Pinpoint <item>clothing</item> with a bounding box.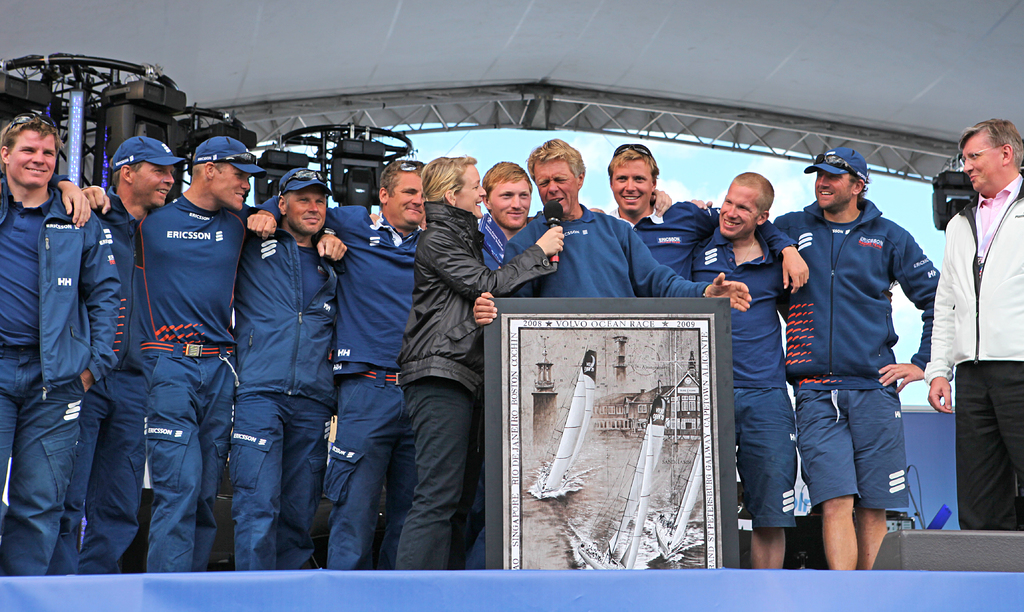
detection(769, 204, 943, 512).
